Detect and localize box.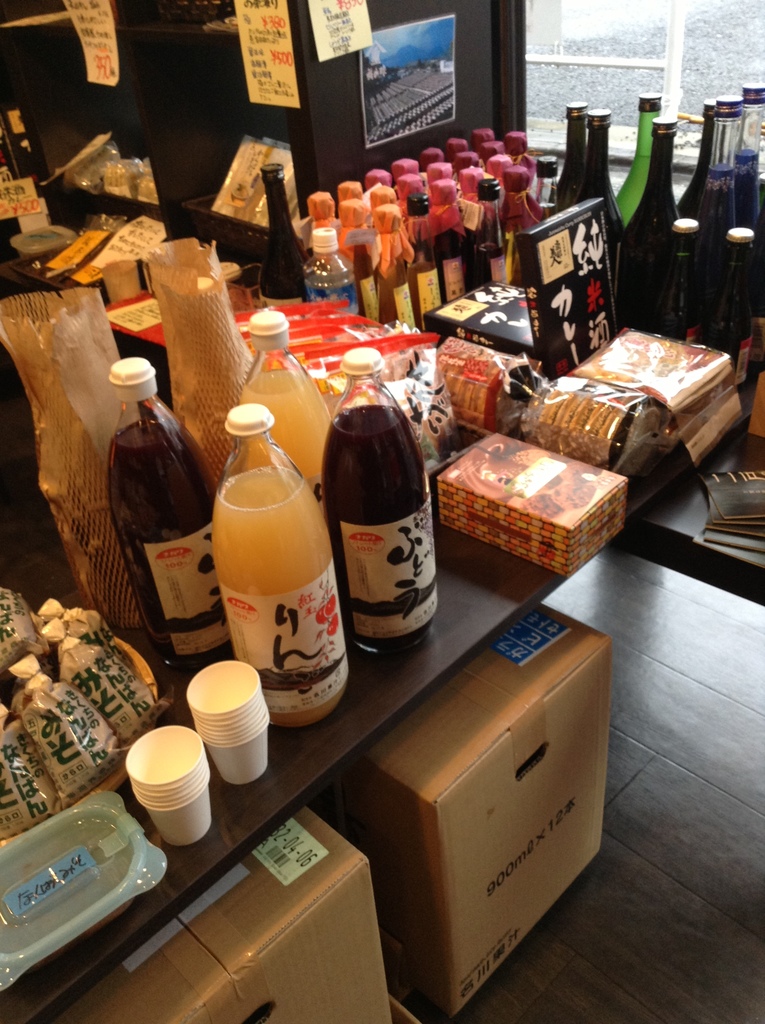
Localized at left=437, top=433, right=625, bottom=574.
